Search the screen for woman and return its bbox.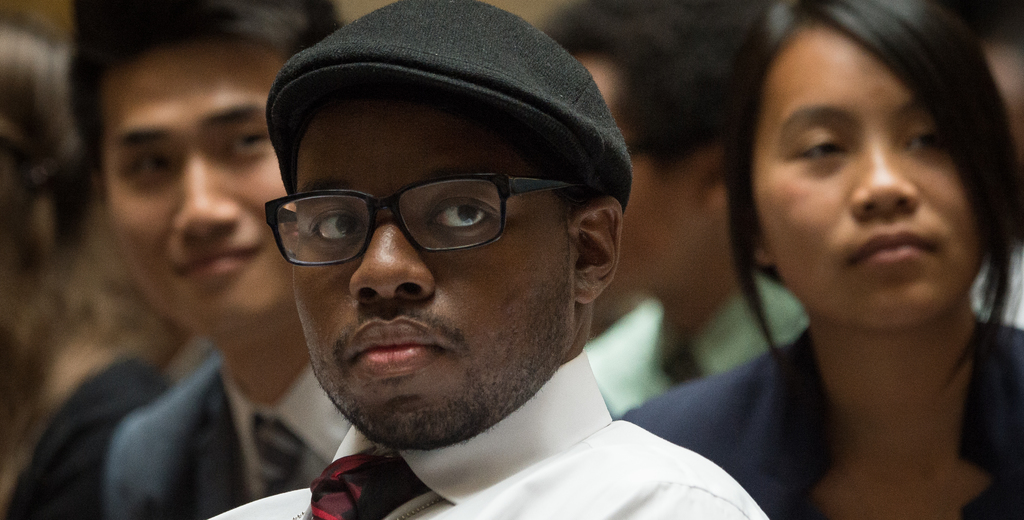
Found: left=685, top=0, right=1023, bottom=517.
